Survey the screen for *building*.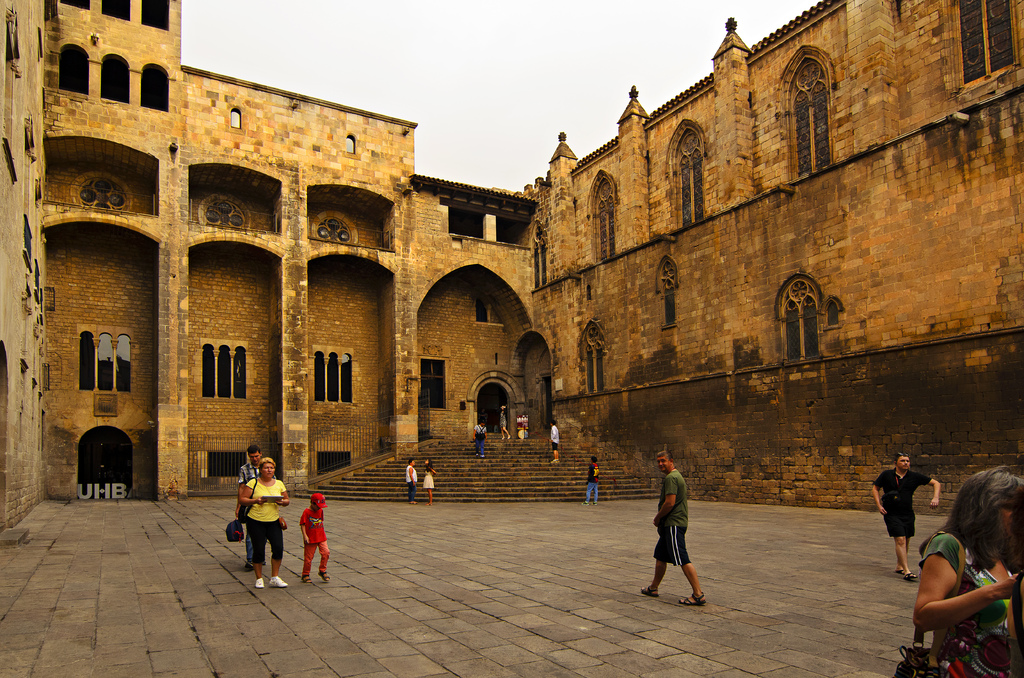
Survey found: box=[0, 0, 1019, 522].
